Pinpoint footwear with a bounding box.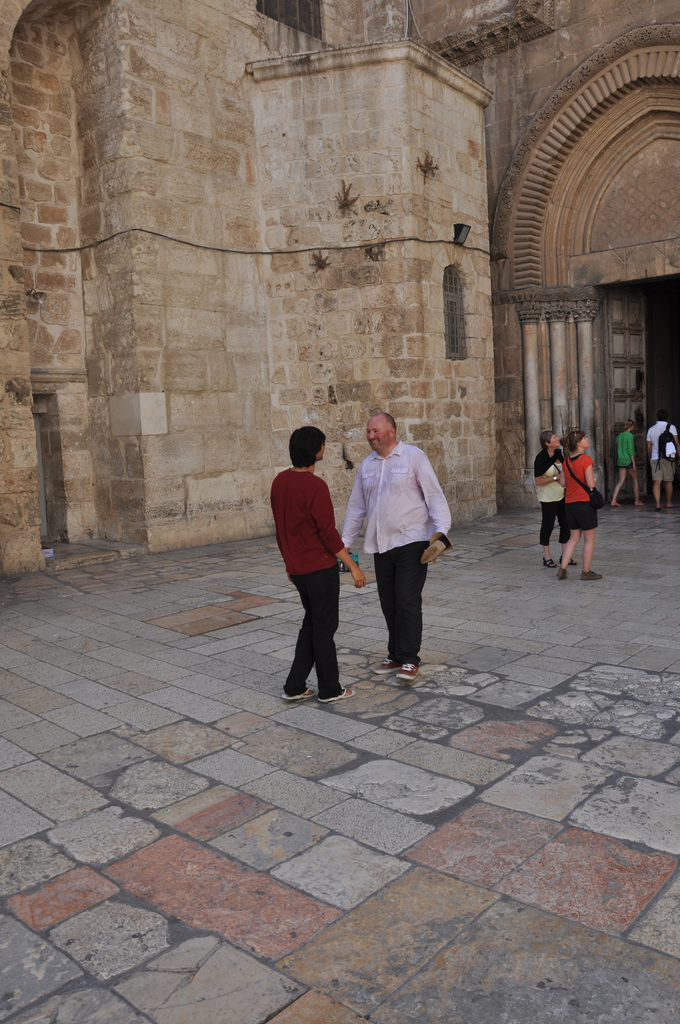
region(611, 497, 620, 506).
